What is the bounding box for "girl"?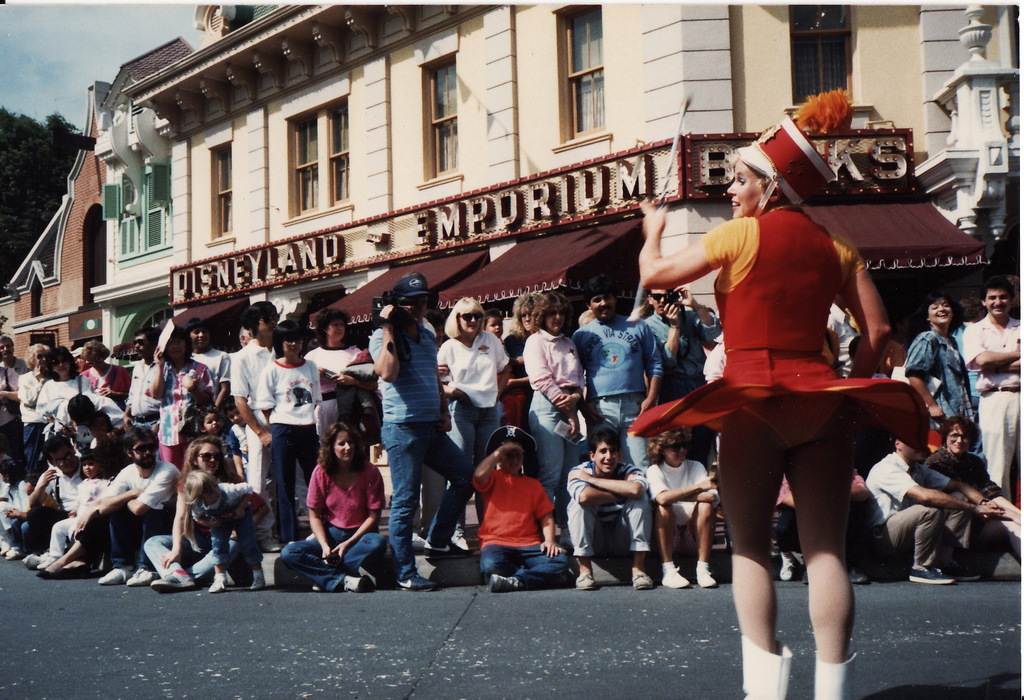
BBox(37, 451, 109, 570).
